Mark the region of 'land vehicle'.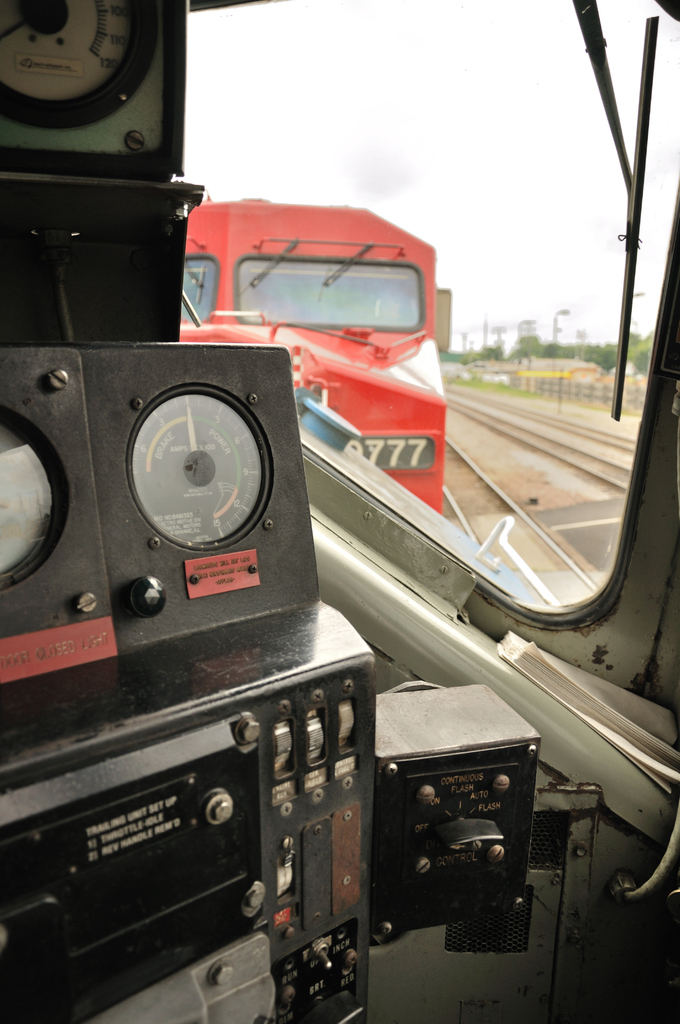
Region: 180 195 448 513.
